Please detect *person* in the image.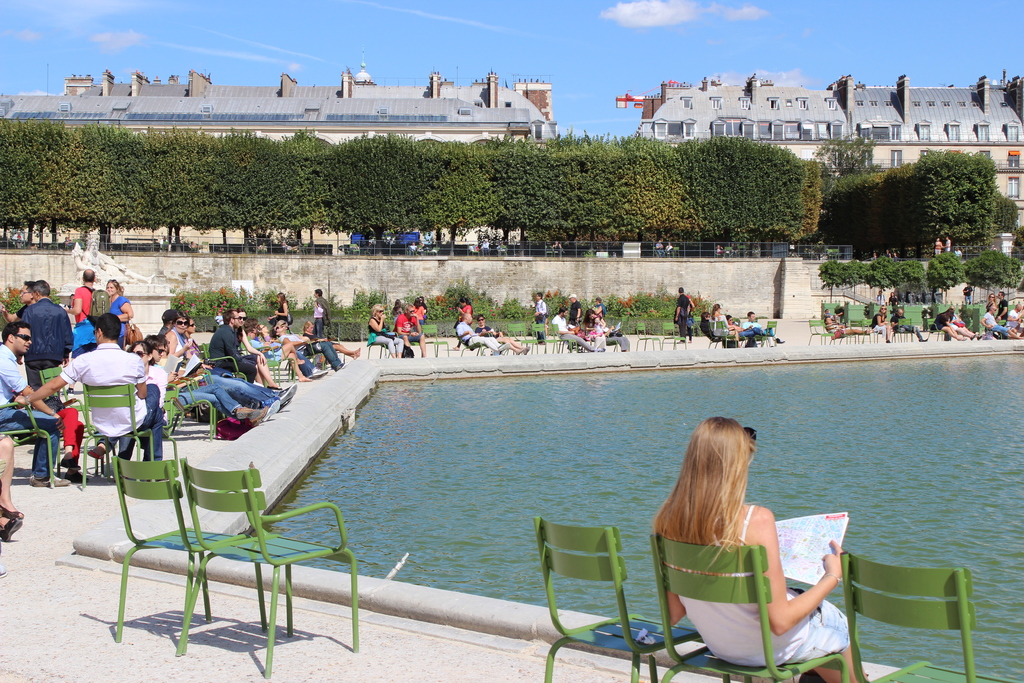
rect(69, 270, 95, 324).
